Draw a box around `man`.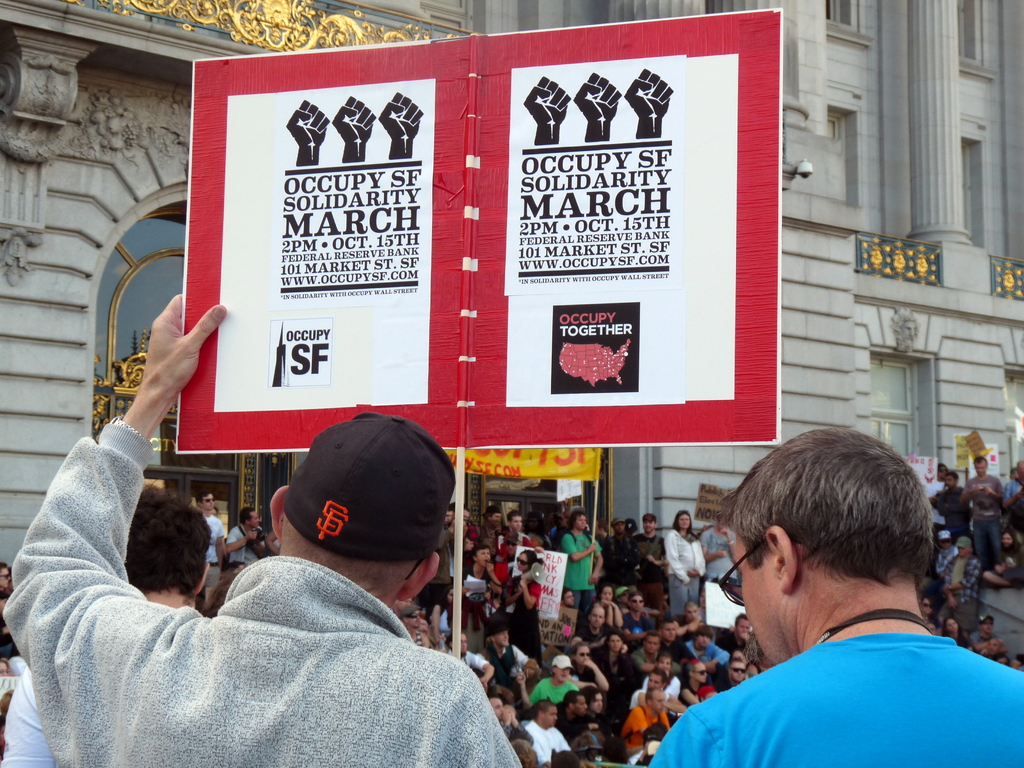
224, 506, 276, 591.
